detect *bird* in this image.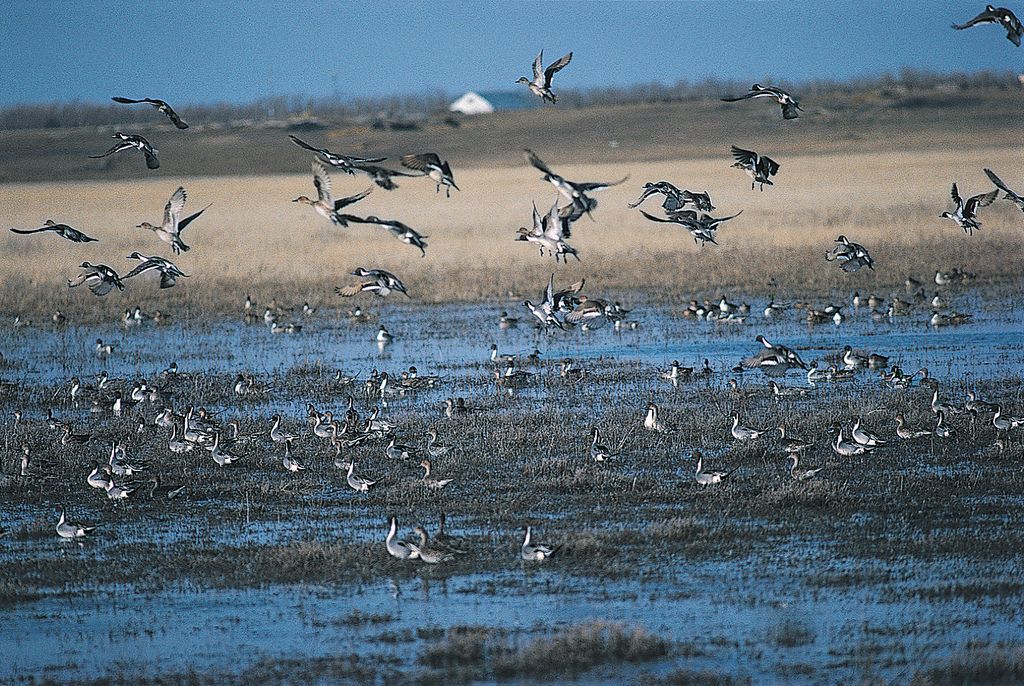
Detection: <region>712, 84, 805, 125</region>.
